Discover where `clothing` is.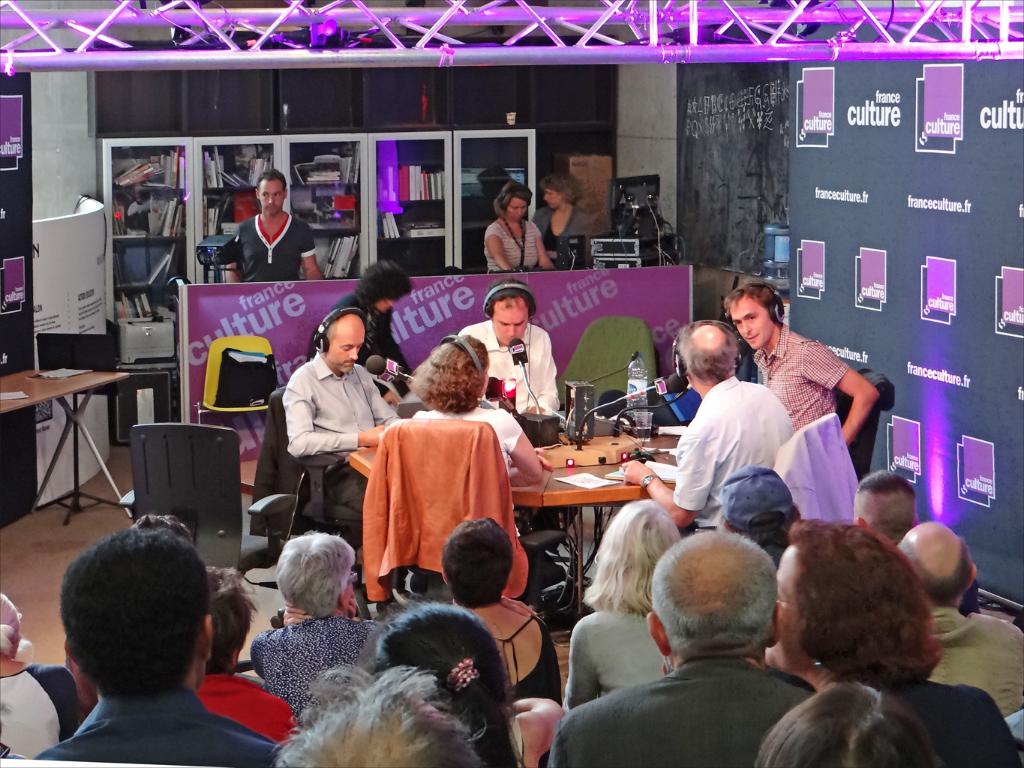
Discovered at [749, 323, 851, 429].
